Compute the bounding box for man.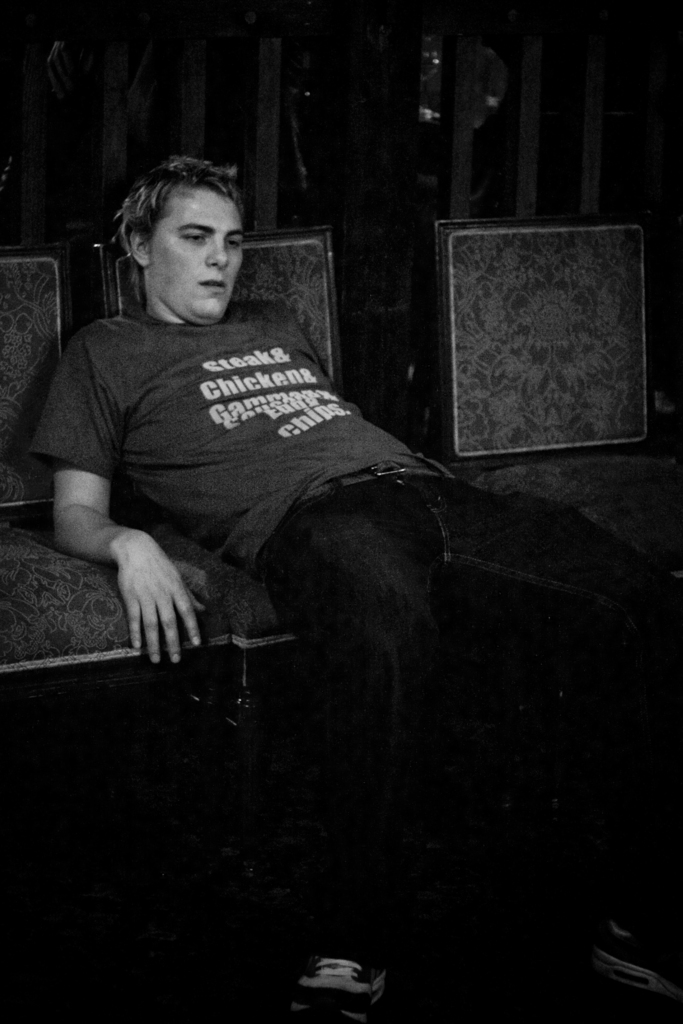
pyautogui.locateOnScreen(33, 150, 658, 999).
